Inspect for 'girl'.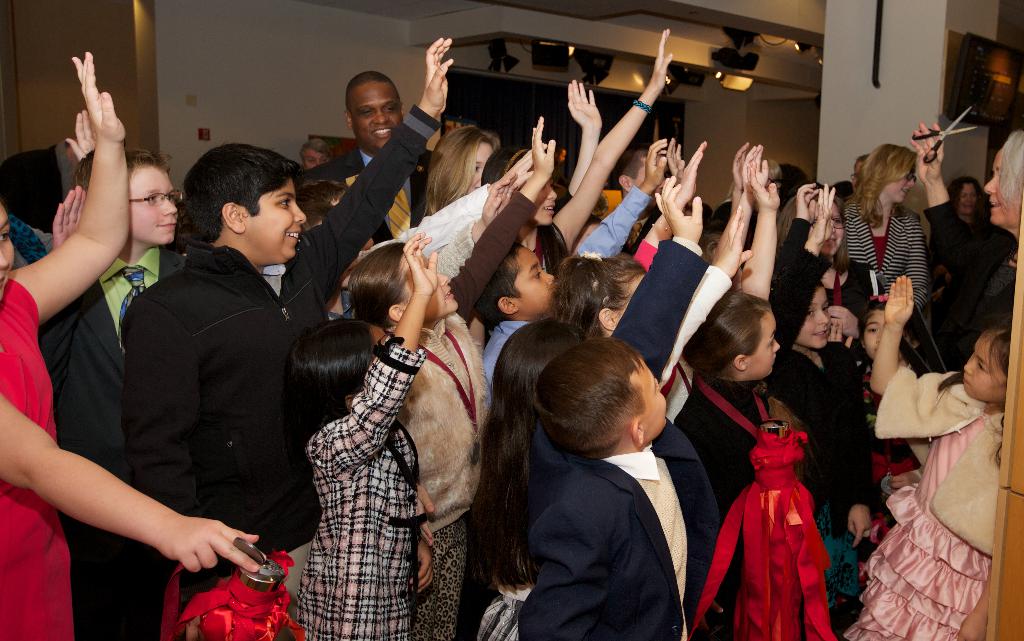
Inspection: bbox=[769, 182, 846, 291].
